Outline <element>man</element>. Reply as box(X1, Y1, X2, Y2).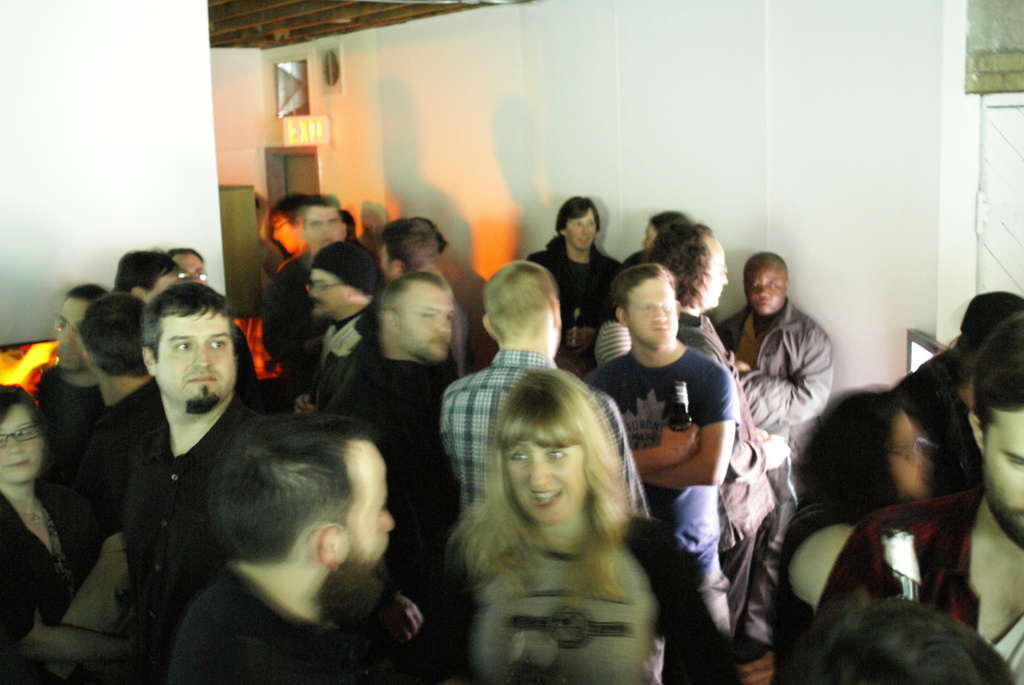
box(164, 408, 399, 684).
